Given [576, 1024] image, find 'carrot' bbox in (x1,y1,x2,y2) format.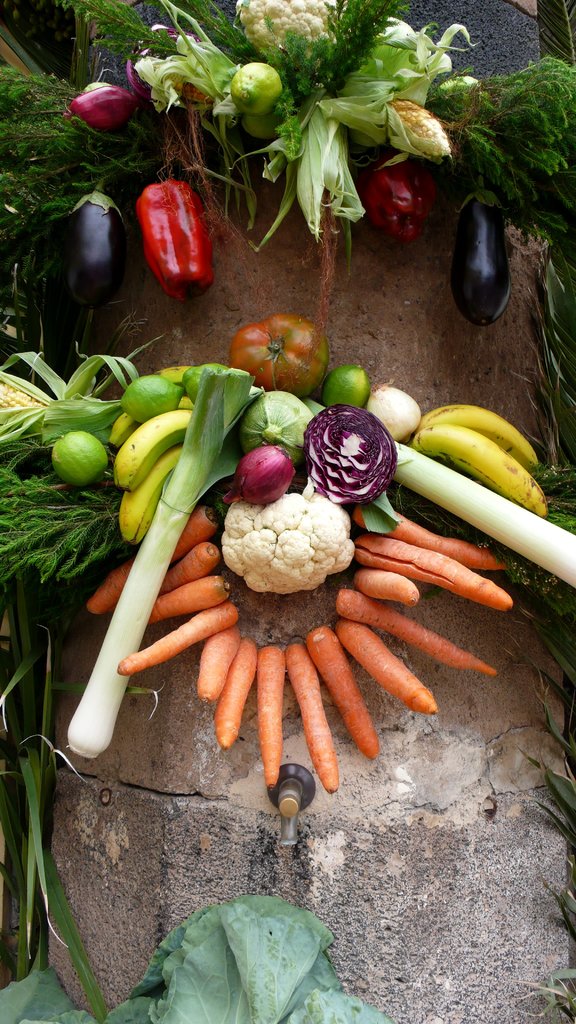
(148,568,232,621).
